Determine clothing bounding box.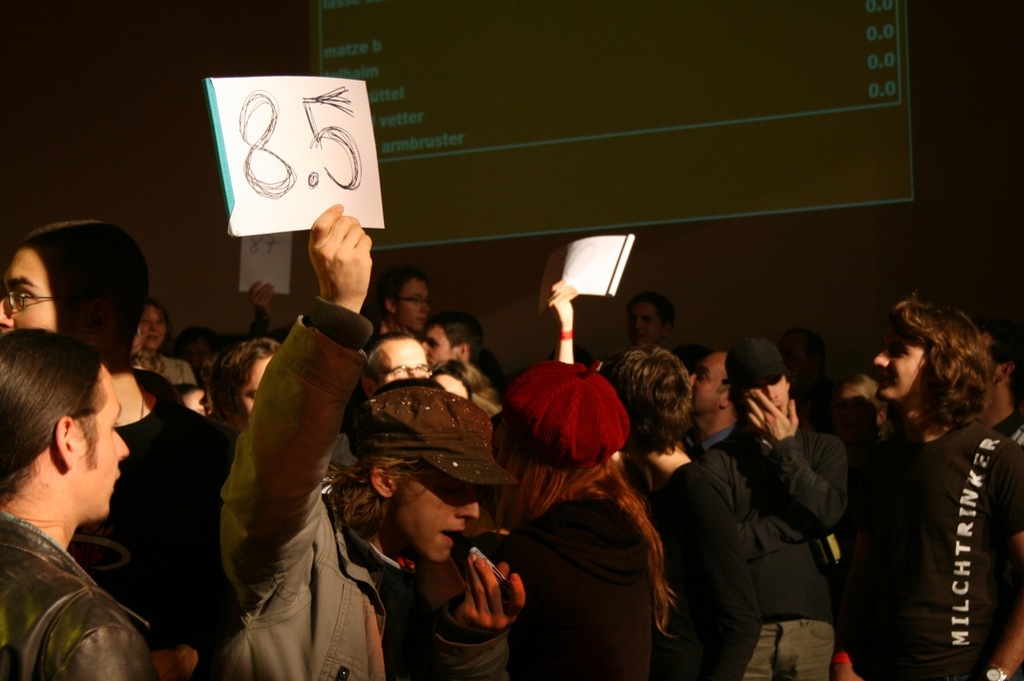
Determined: {"left": 116, "top": 351, "right": 219, "bottom": 462}.
